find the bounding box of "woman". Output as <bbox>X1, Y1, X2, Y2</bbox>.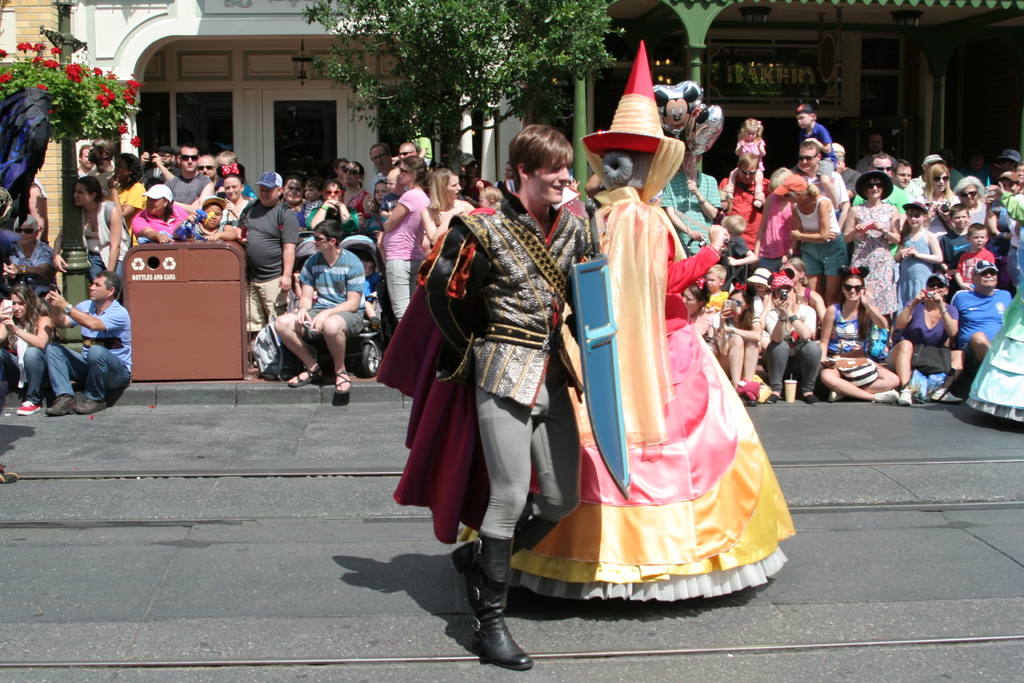
<bbox>129, 183, 190, 245</bbox>.
